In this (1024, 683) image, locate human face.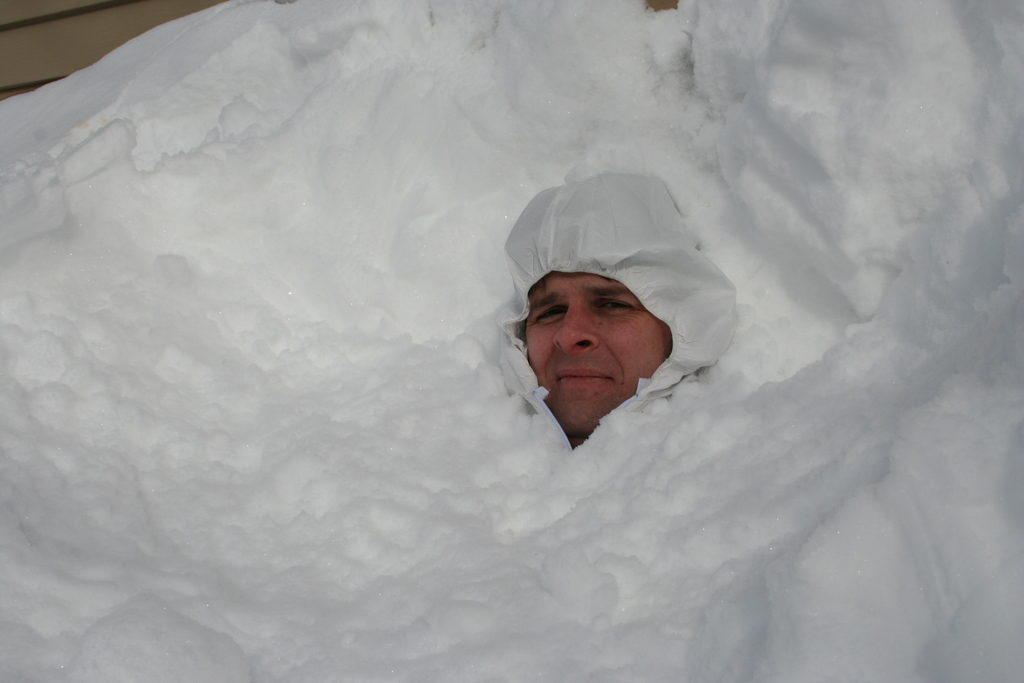
Bounding box: <box>523,260,674,449</box>.
